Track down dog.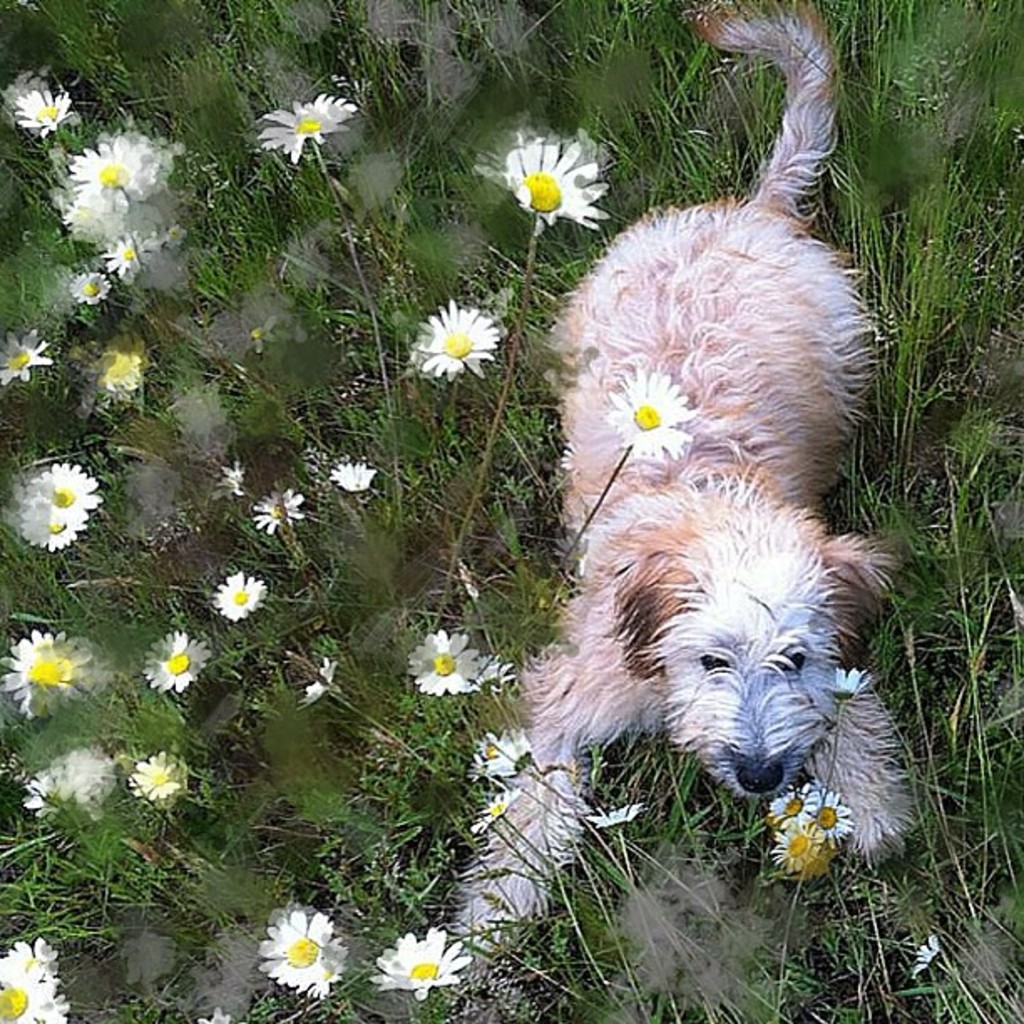
Tracked to [457, 0, 910, 952].
